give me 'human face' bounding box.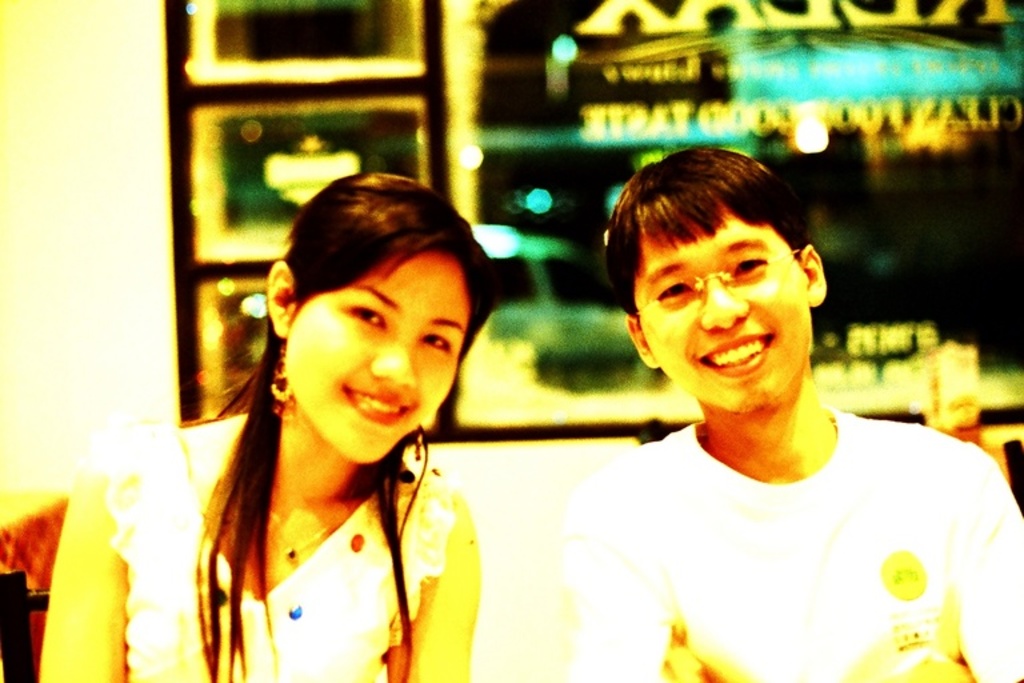
select_region(289, 251, 464, 460).
